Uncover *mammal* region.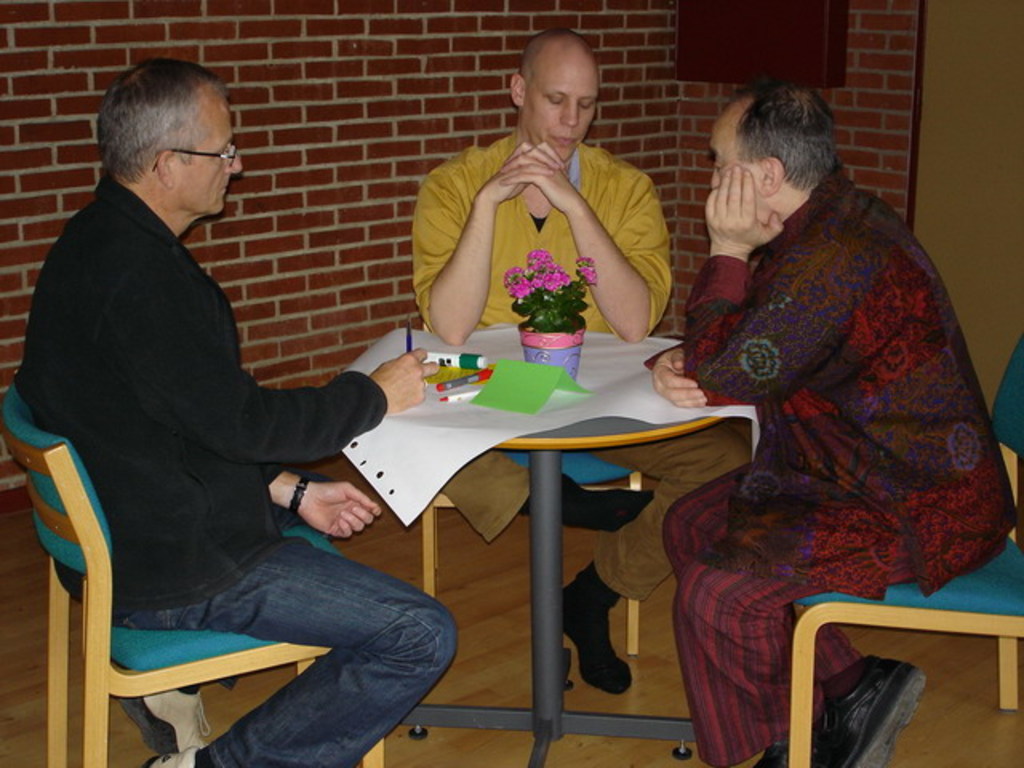
Uncovered: crop(51, 131, 414, 742).
